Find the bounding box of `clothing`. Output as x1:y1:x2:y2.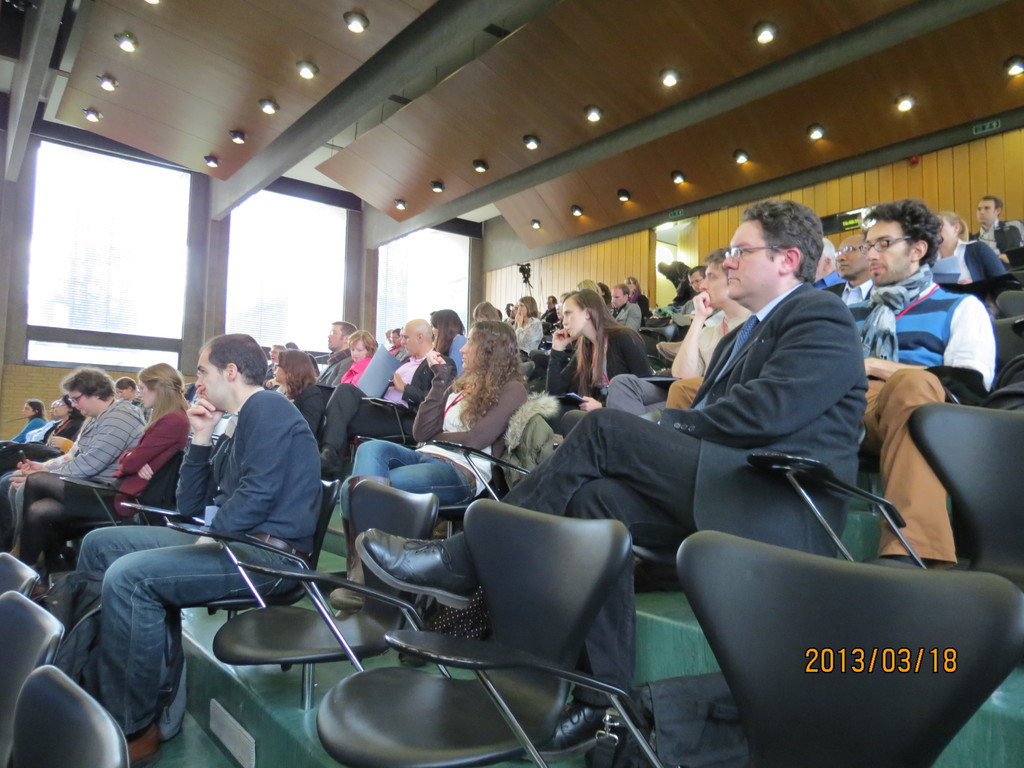
444:285:868:701.
